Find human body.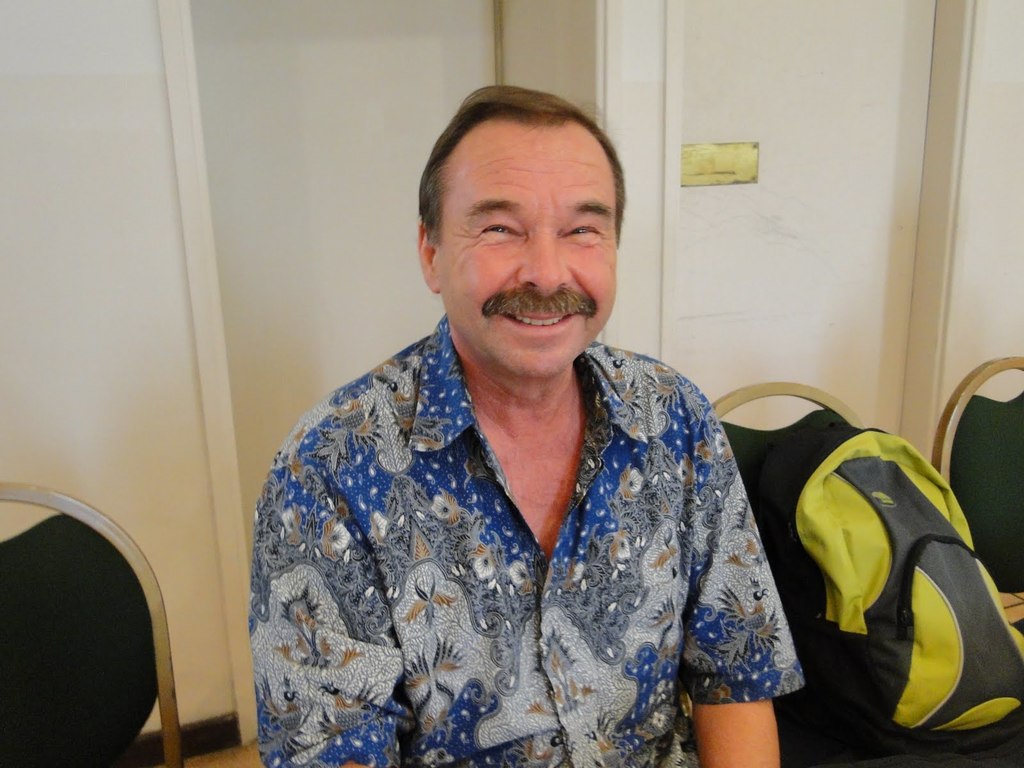
bbox=[244, 45, 840, 767].
